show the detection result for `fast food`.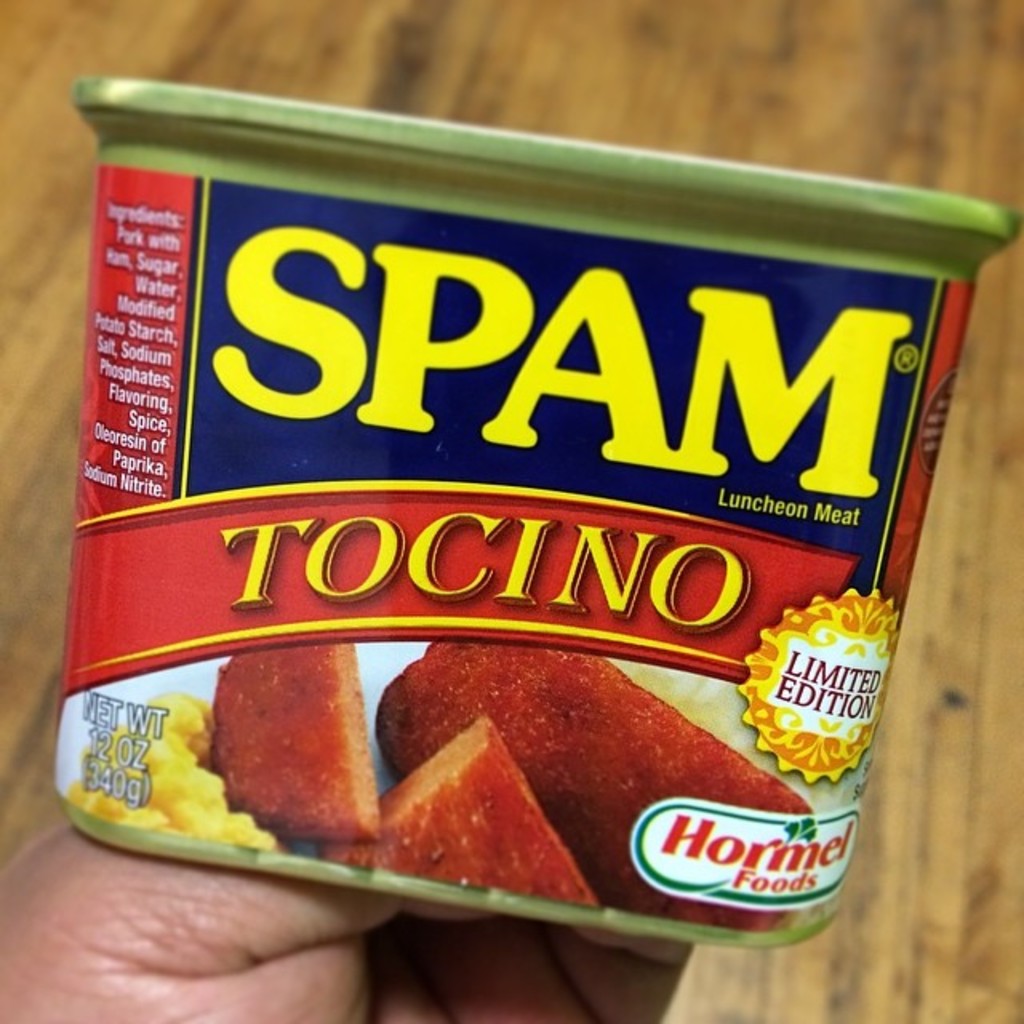
rect(205, 630, 386, 850).
